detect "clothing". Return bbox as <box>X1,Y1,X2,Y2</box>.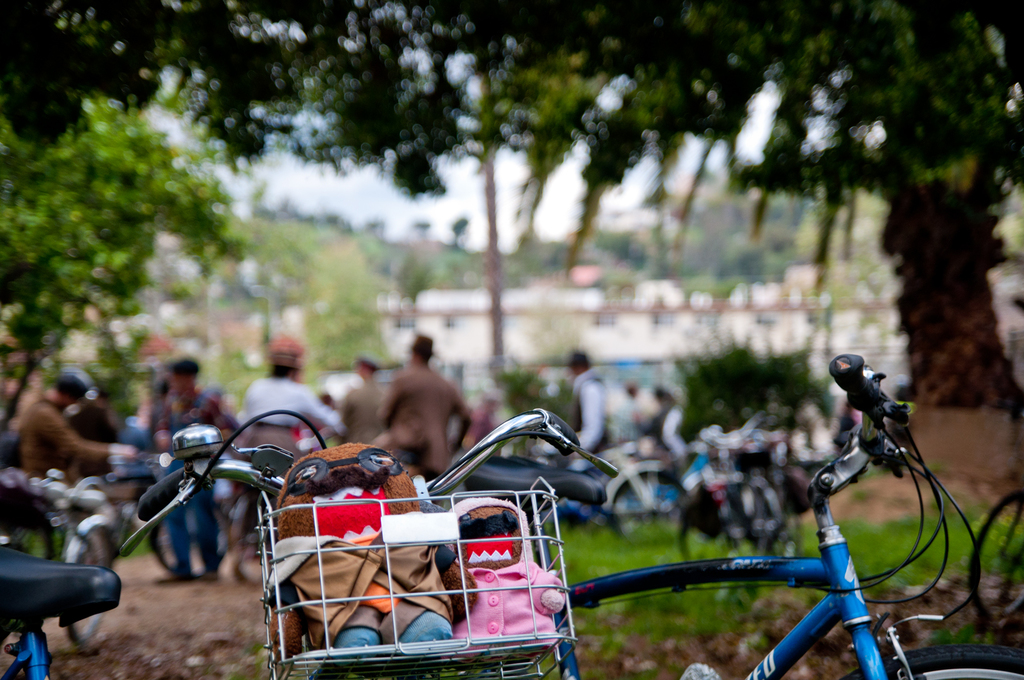
<box>155,390,224,576</box>.
